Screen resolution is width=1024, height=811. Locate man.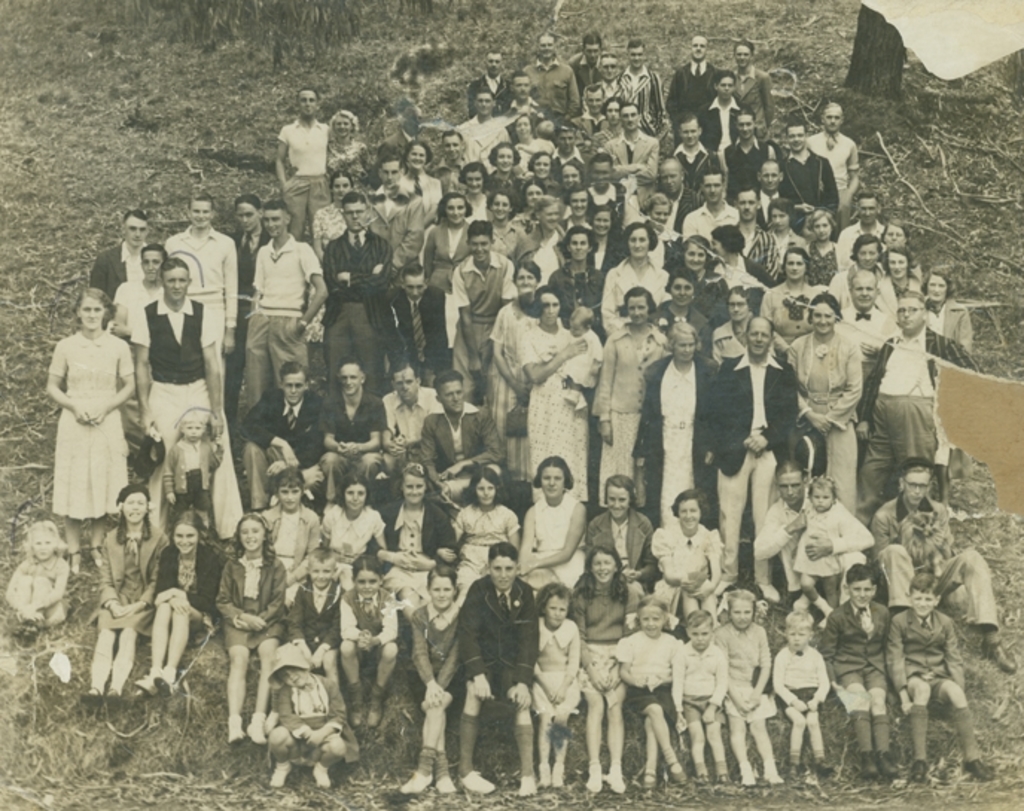
[x1=708, y1=311, x2=804, y2=568].
